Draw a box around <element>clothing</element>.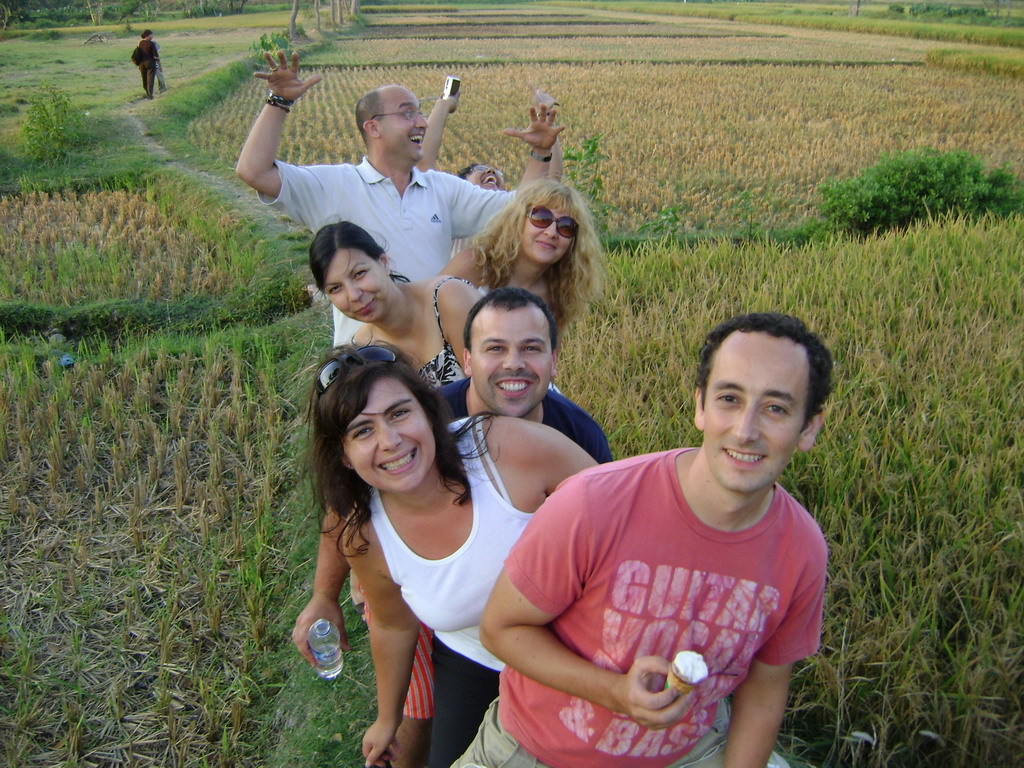
(349,275,565,394).
